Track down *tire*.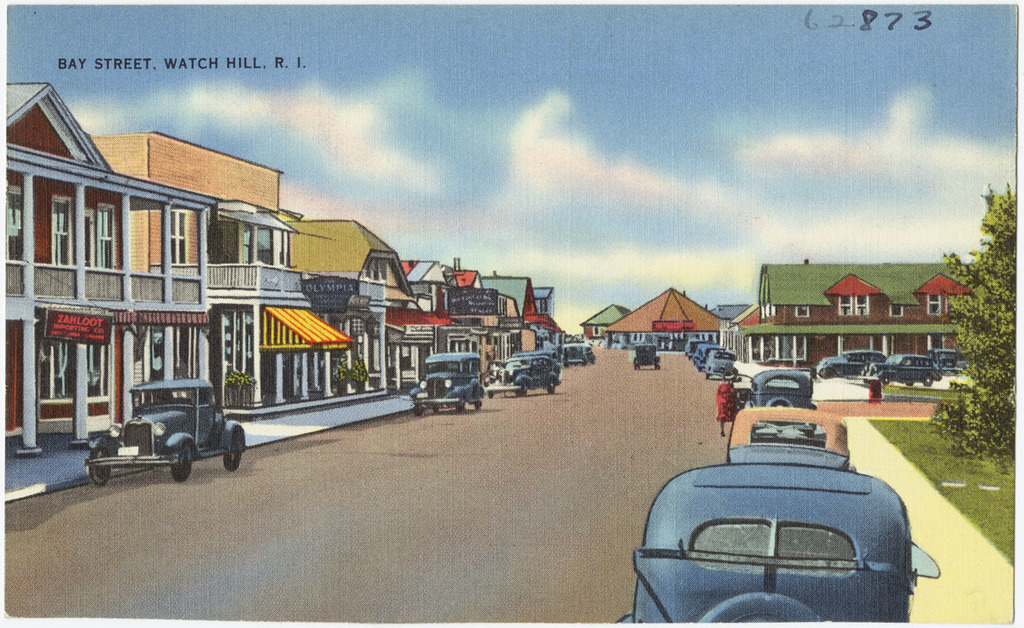
Tracked to bbox(474, 393, 483, 412).
